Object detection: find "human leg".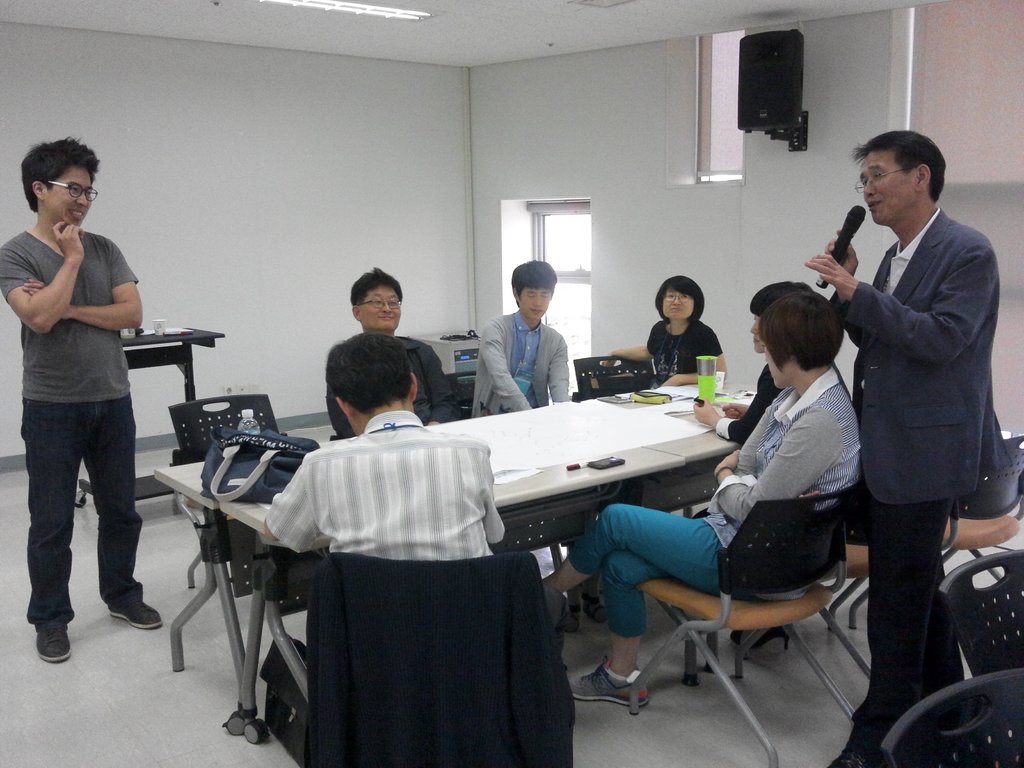
x1=88, y1=401, x2=163, y2=632.
